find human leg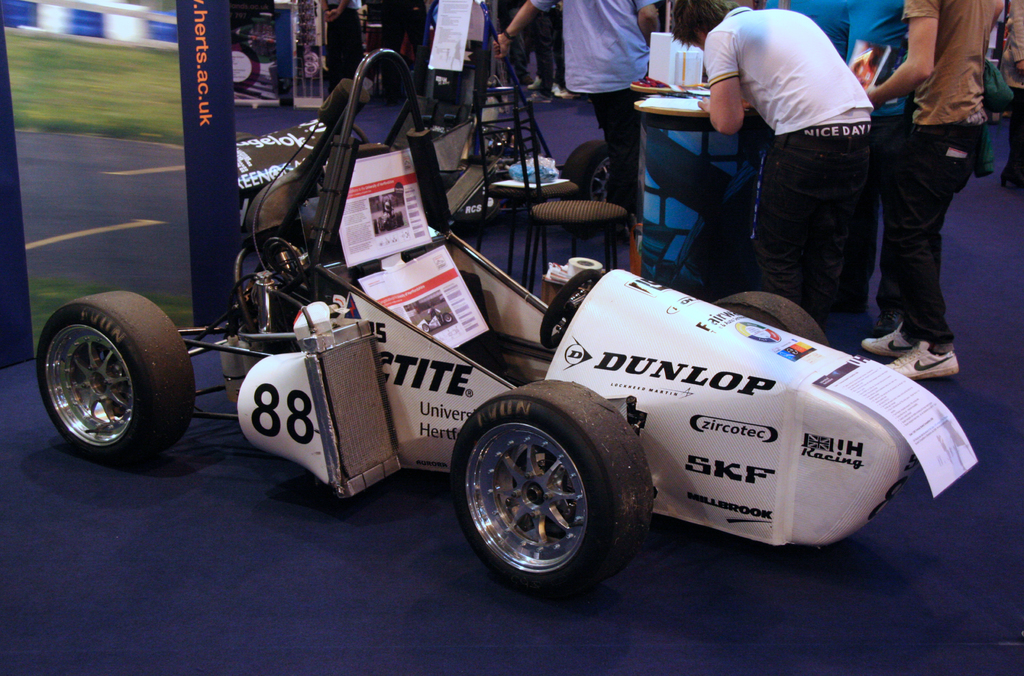
(x1=857, y1=129, x2=986, y2=352)
